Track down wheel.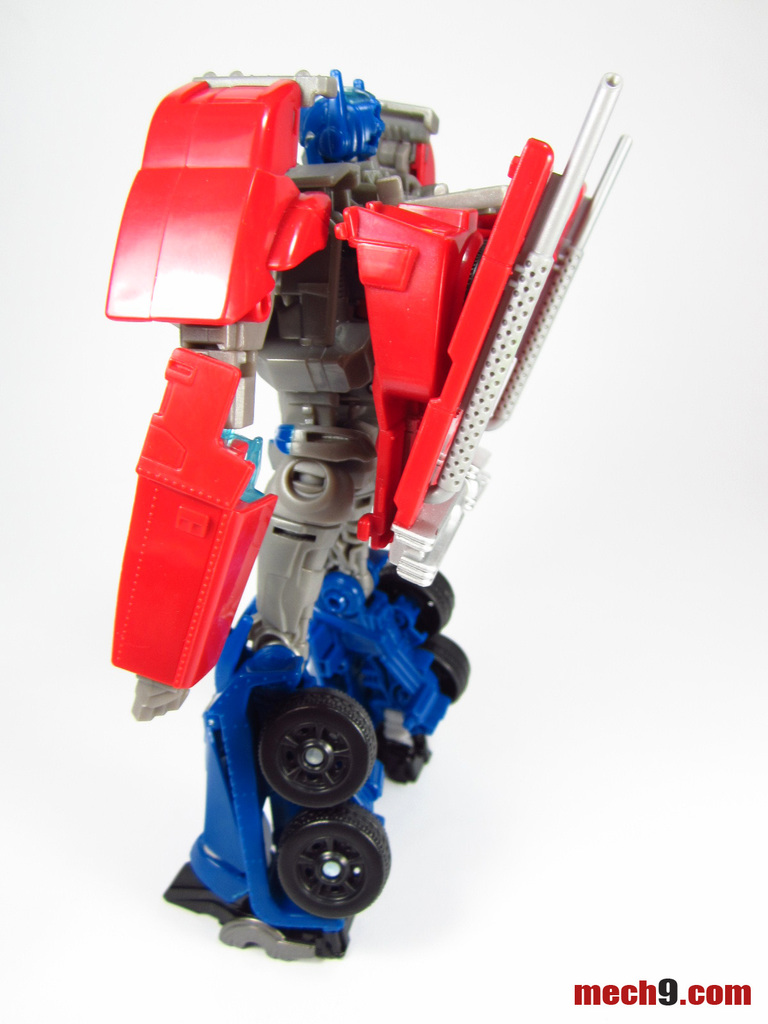
Tracked to x1=378 y1=567 x2=455 y2=627.
